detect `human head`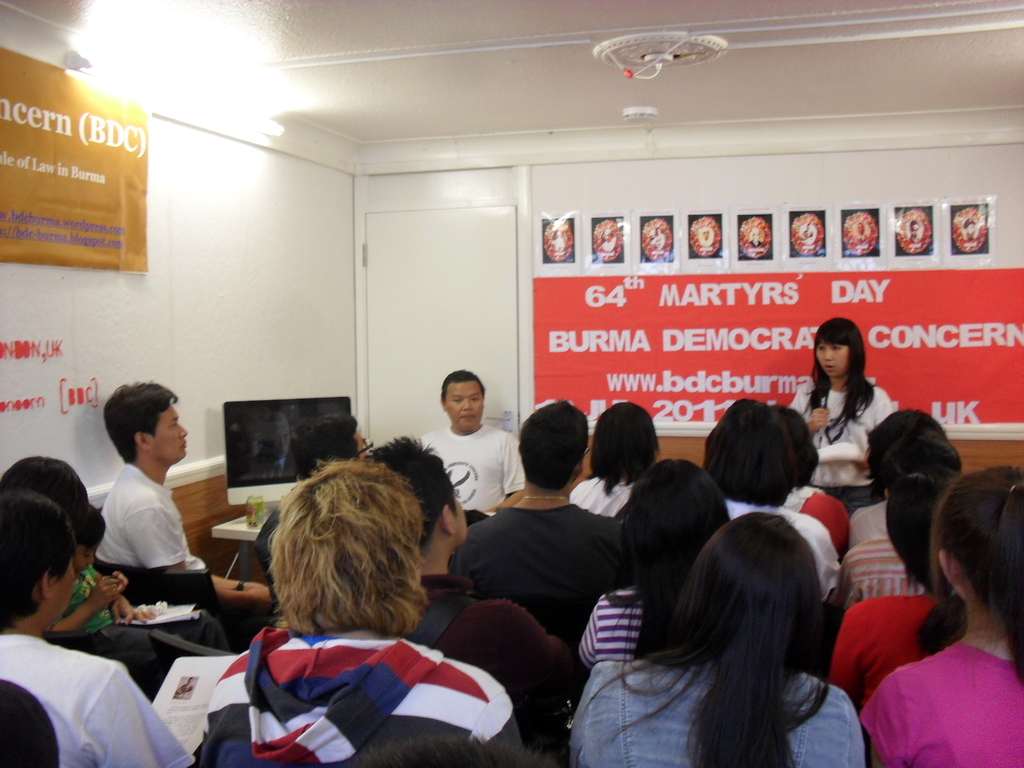
region(515, 394, 592, 490)
